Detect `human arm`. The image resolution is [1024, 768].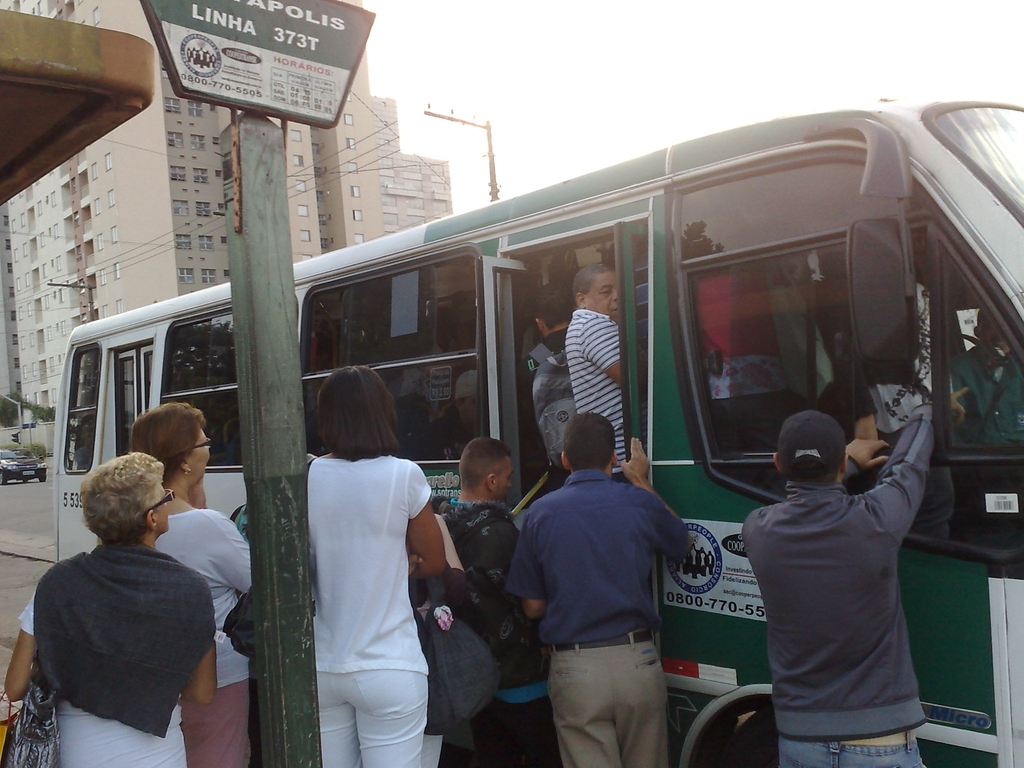
{"x1": 844, "y1": 431, "x2": 891, "y2": 486}.
